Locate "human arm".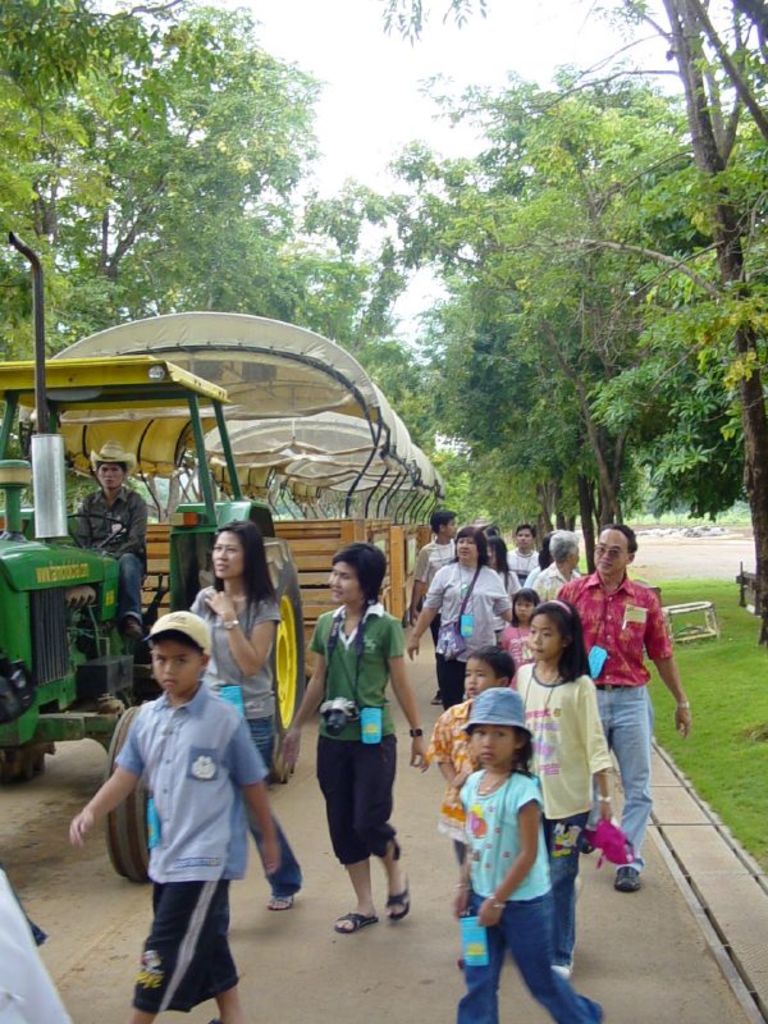
Bounding box: [445,771,483,929].
